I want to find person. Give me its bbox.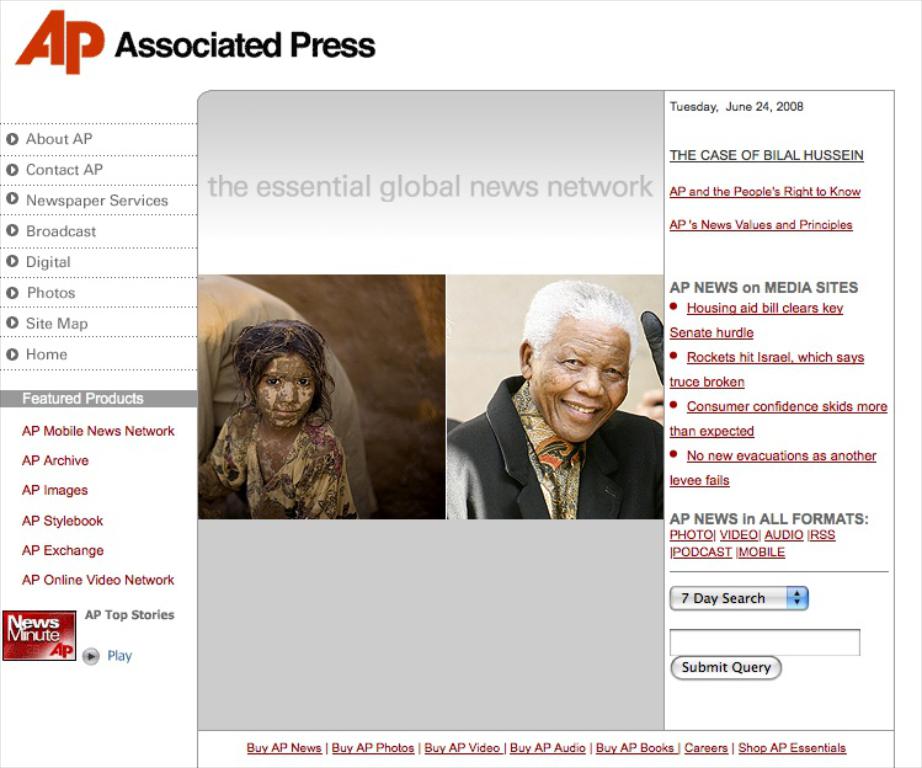
box(442, 279, 667, 521).
